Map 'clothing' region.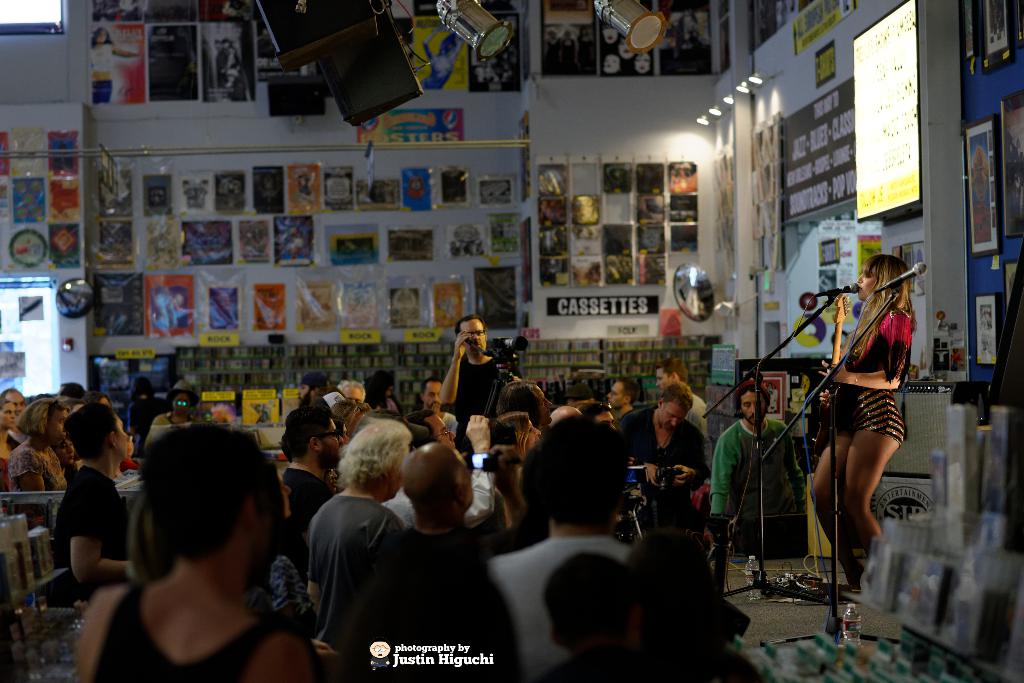
Mapped to l=285, t=464, r=410, b=664.
